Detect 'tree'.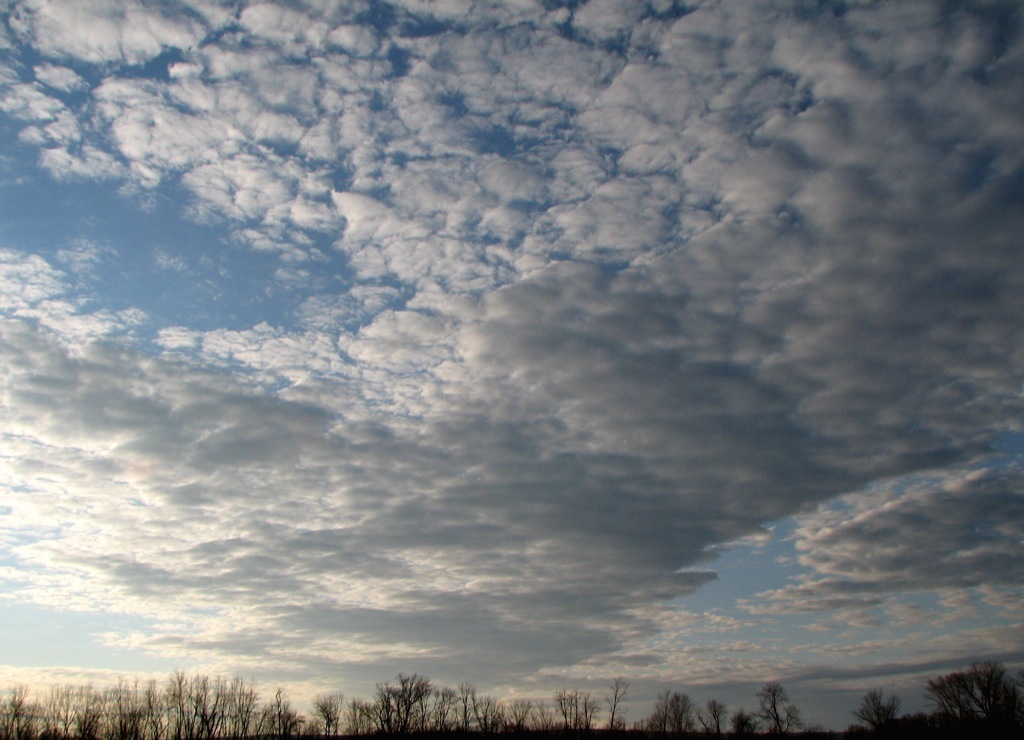
Detected at x1=941, y1=641, x2=1012, y2=730.
